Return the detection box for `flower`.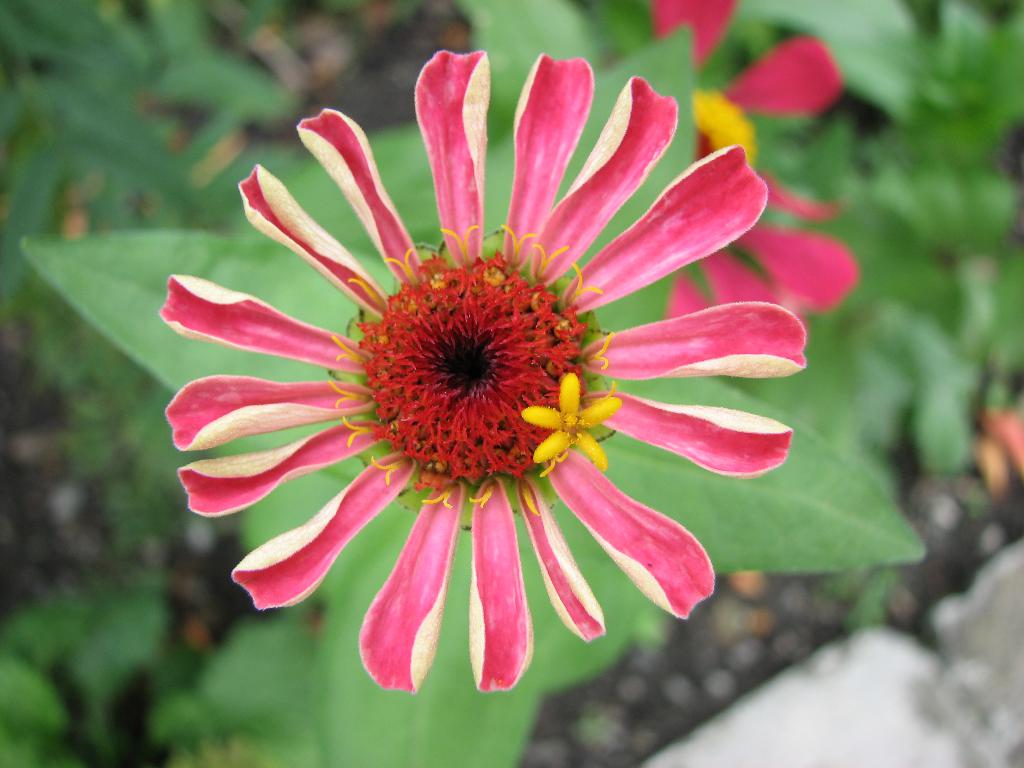
[157,49,810,699].
